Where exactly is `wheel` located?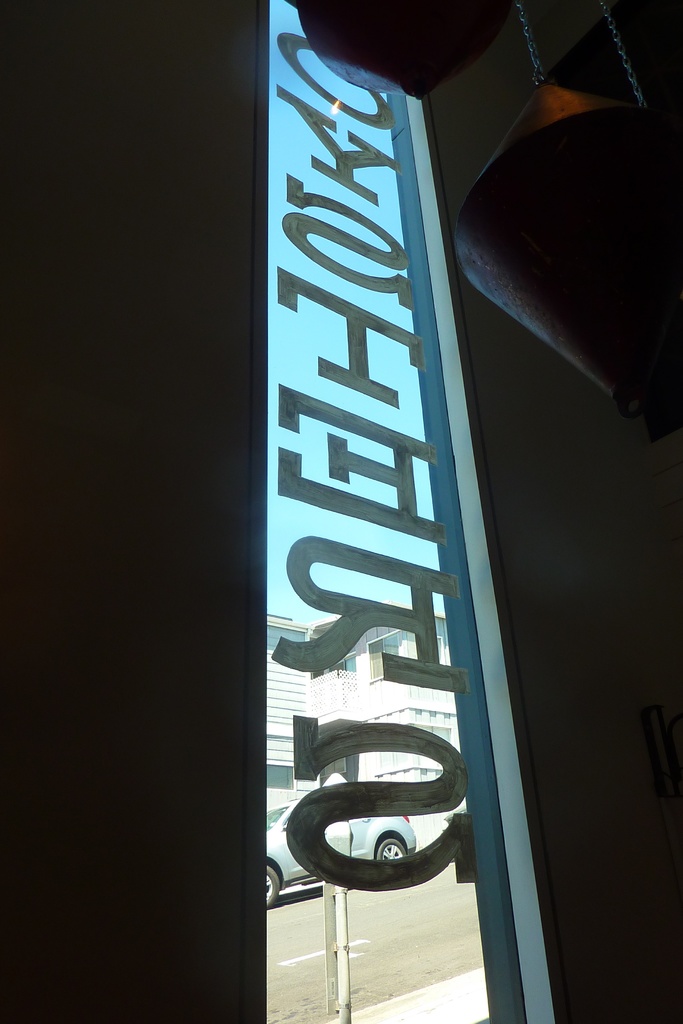
Its bounding box is 254, 862, 282, 913.
